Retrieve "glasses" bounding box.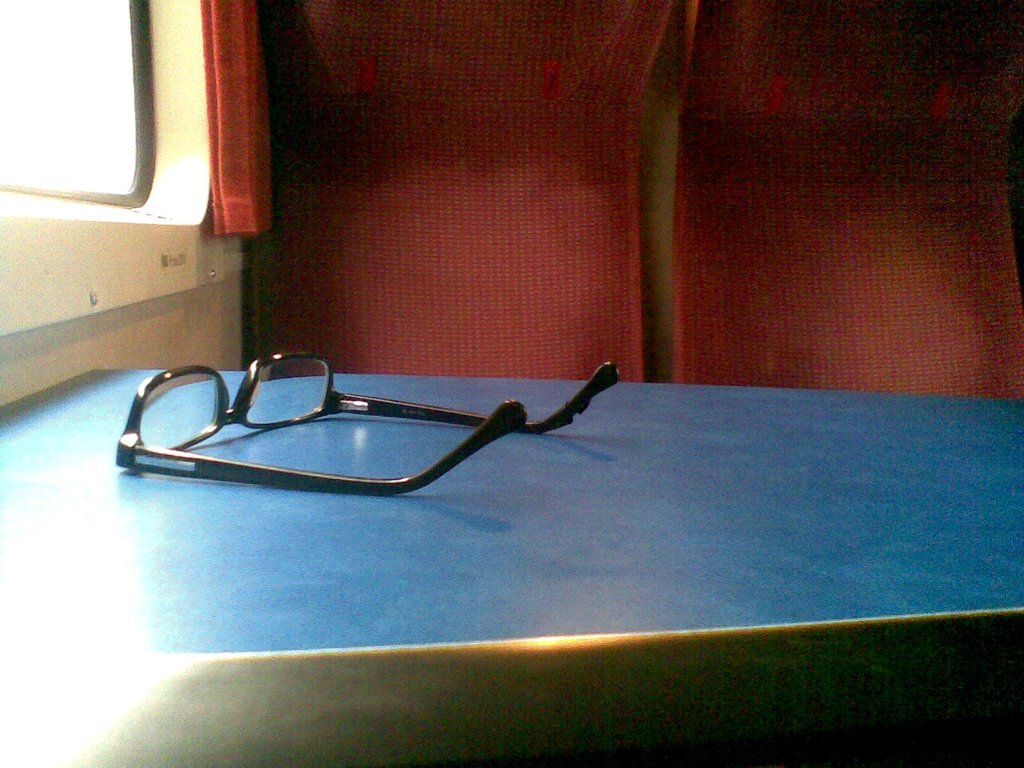
Bounding box: x1=116 y1=344 x2=623 y2=503.
